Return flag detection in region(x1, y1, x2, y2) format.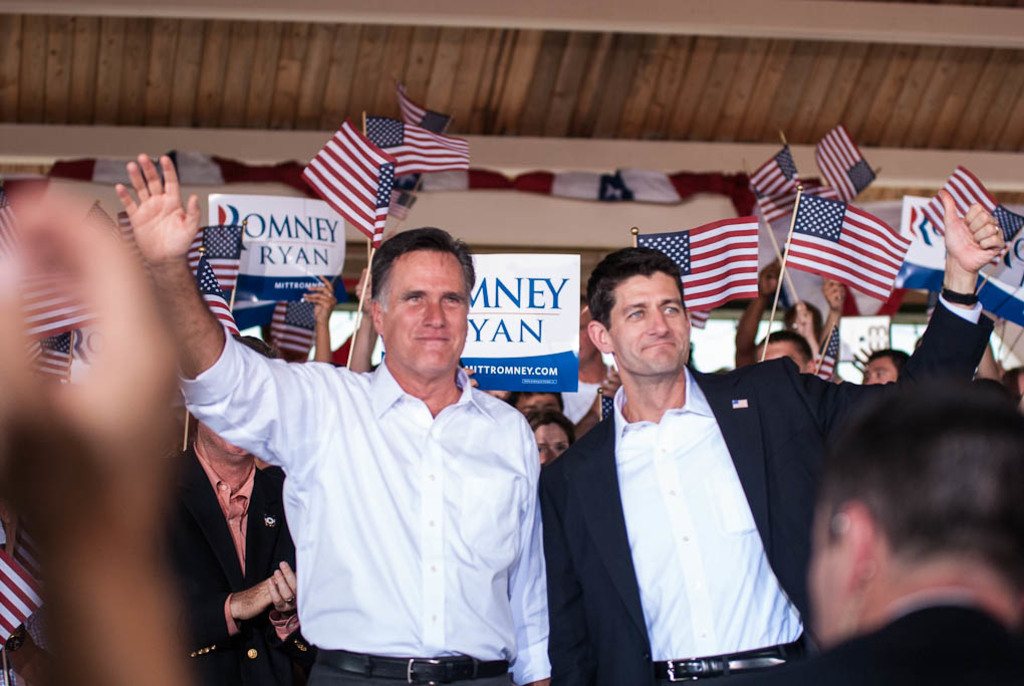
region(806, 128, 876, 201).
